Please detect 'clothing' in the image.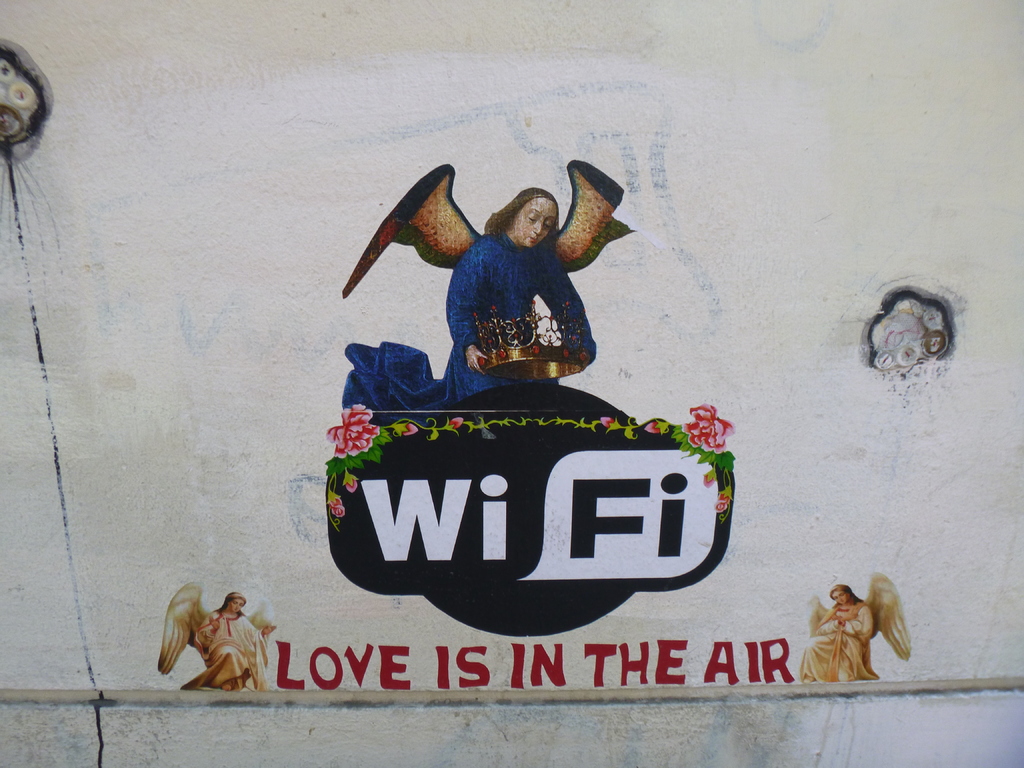
pyautogui.locateOnScreen(182, 605, 280, 691).
